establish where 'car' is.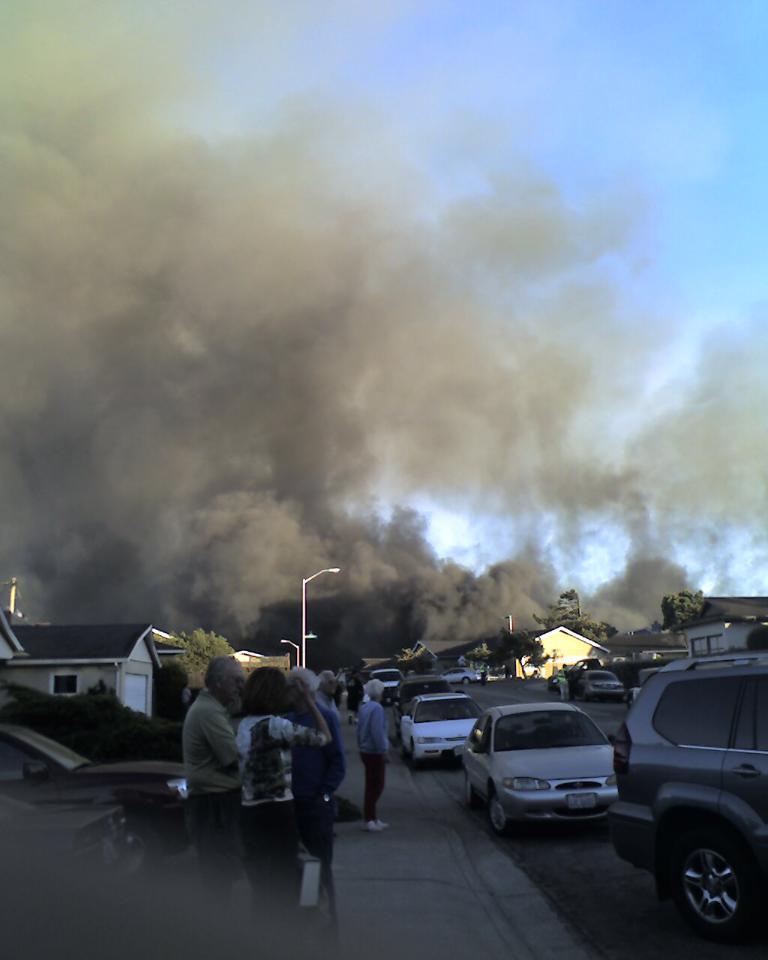
Established at [x1=388, y1=674, x2=452, y2=724].
